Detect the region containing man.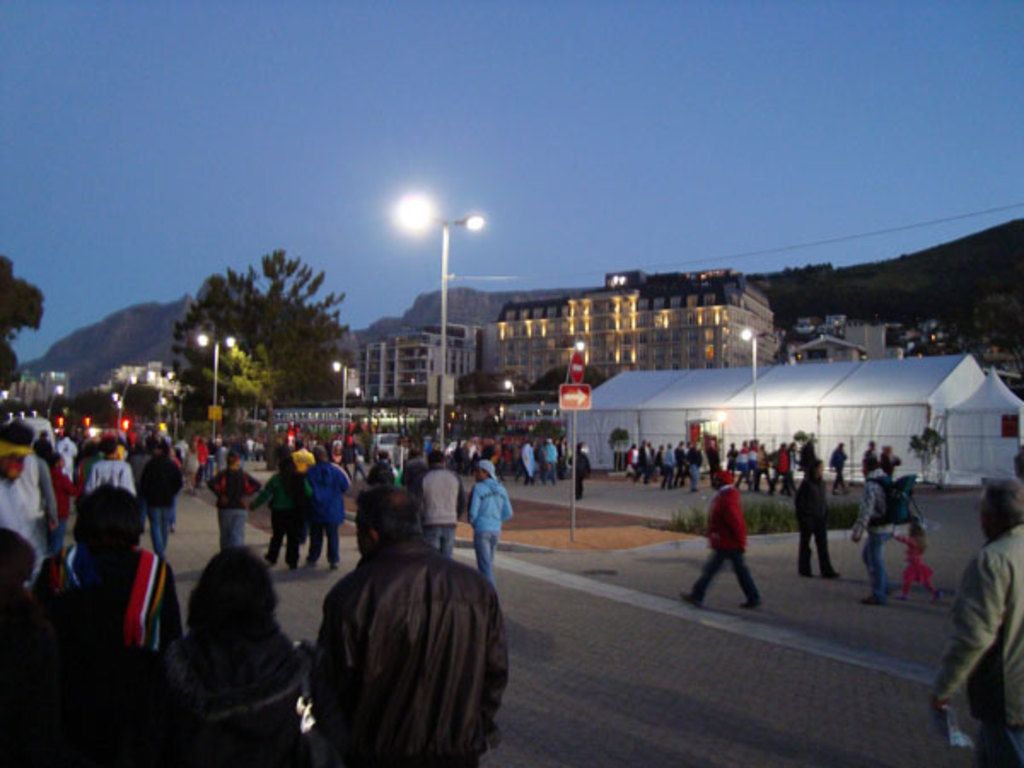
<box>32,483,181,700</box>.
